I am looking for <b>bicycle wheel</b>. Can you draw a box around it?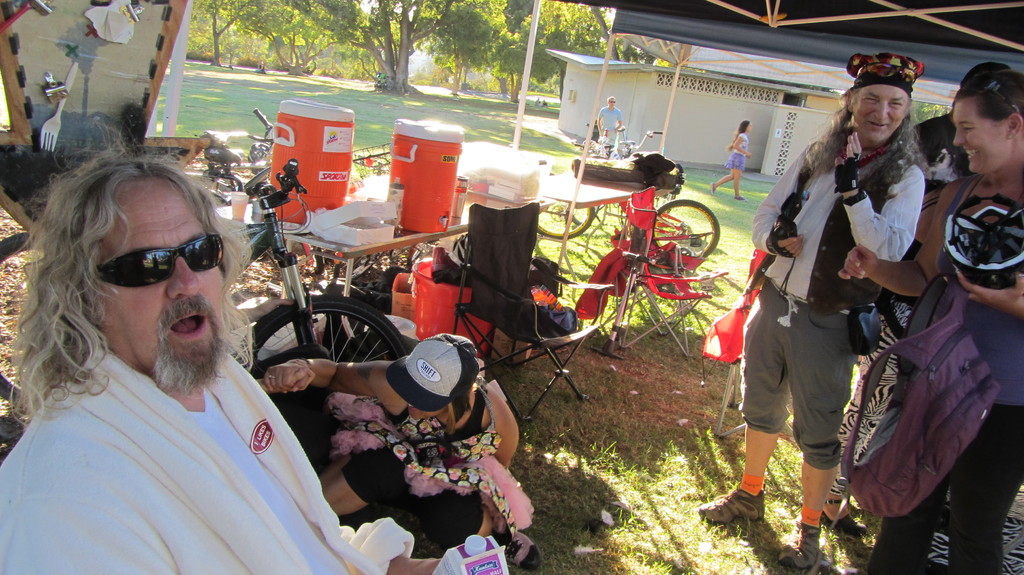
Sure, the bounding box is (649, 193, 724, 269).
